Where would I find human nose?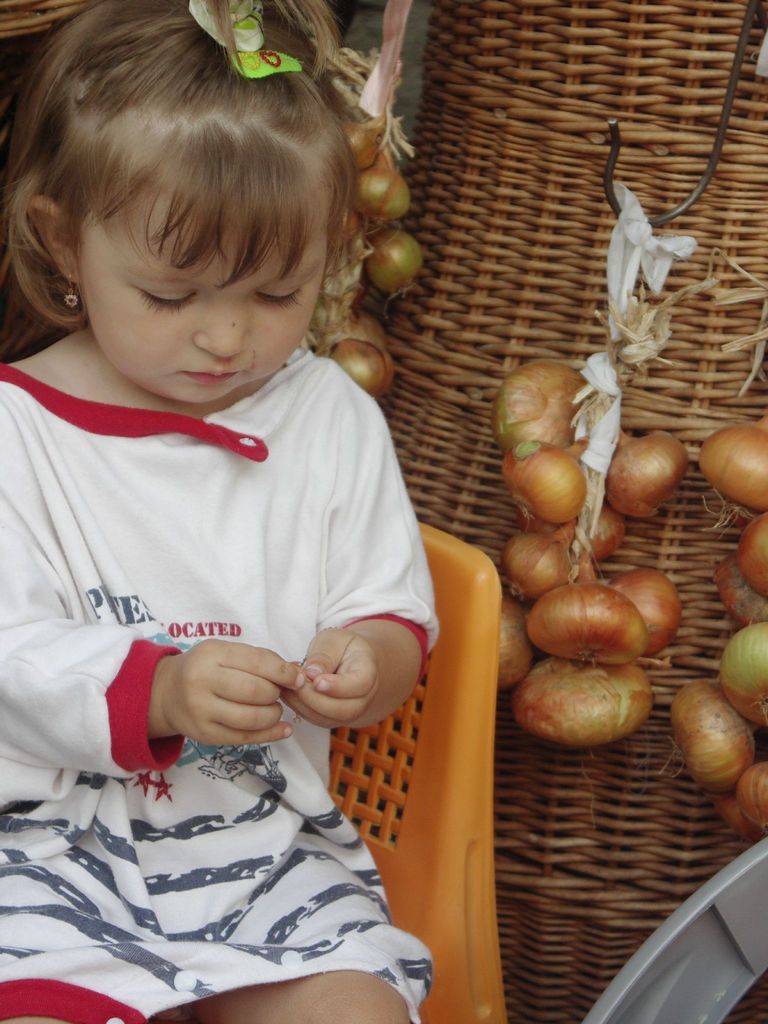
At [191,289,252,361].
